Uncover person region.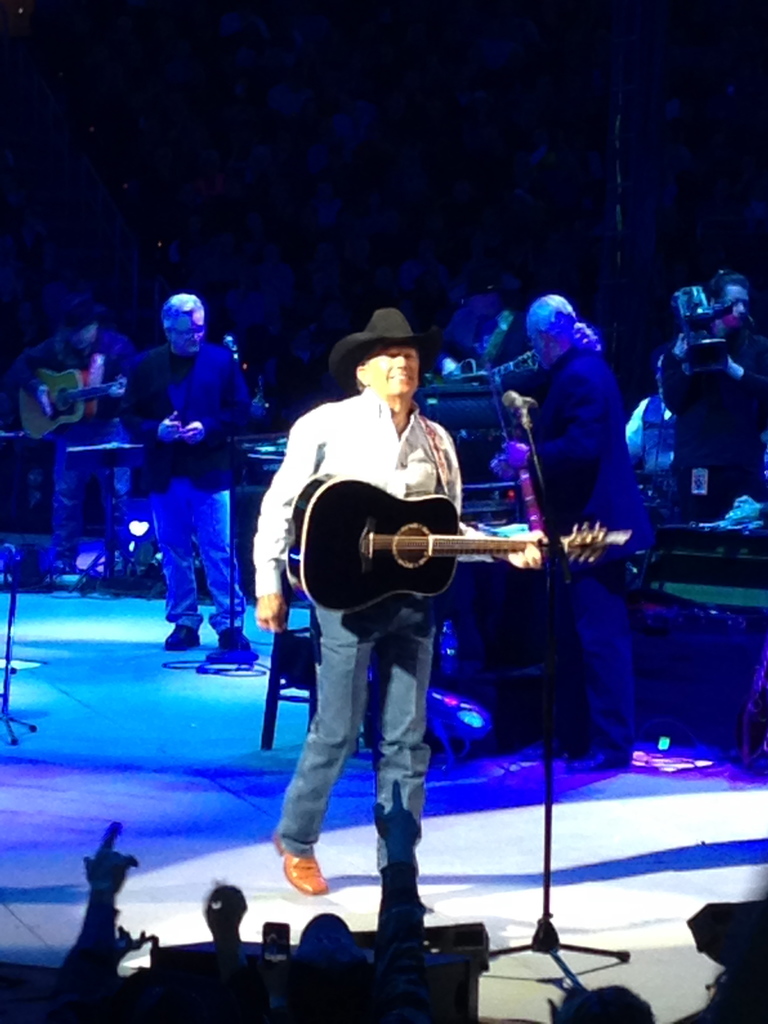
Uncovered: x1=657, y1=266, x2=767, y2=521.
